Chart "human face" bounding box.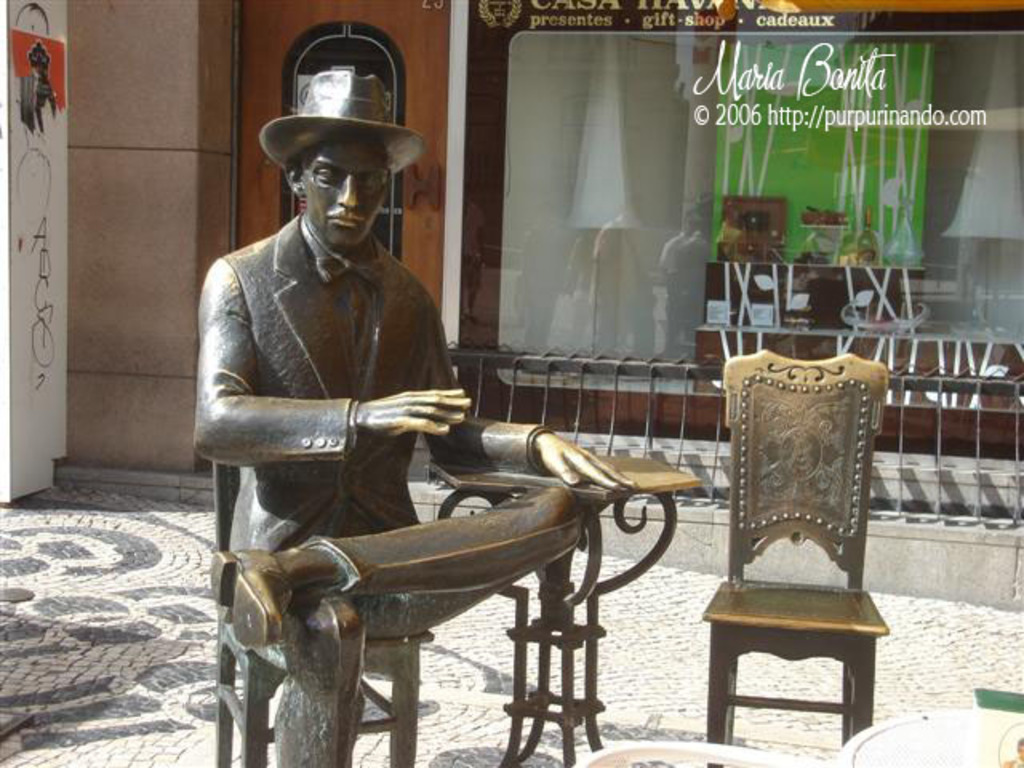
Charted: Rect(296, 138, 392, 254).
